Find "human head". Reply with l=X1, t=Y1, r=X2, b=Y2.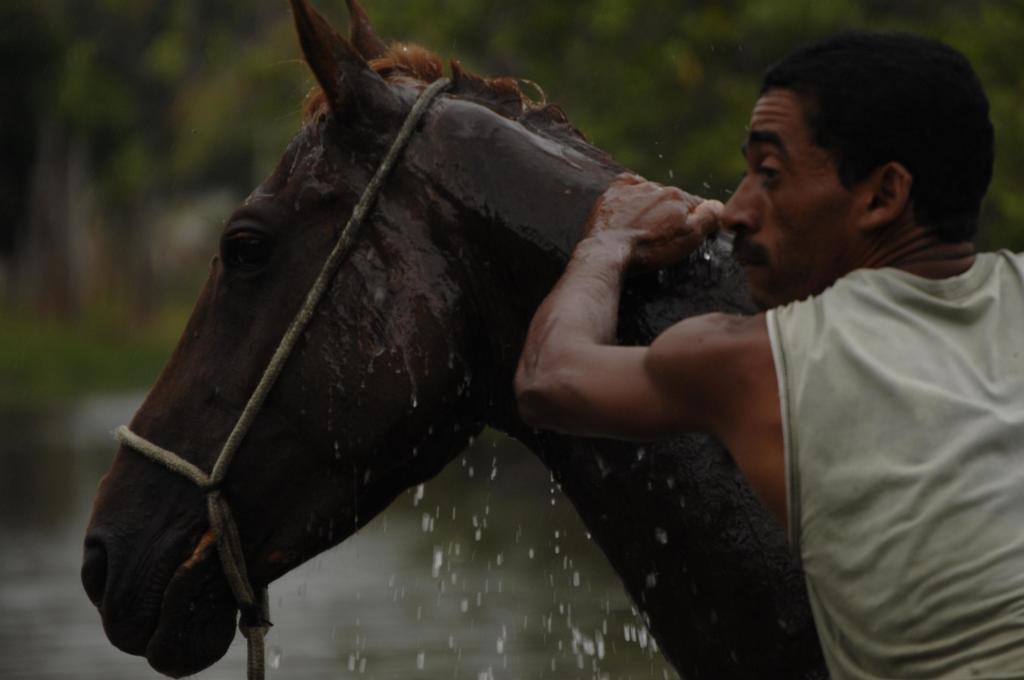
l=724, t=35, r=999, b=289.
